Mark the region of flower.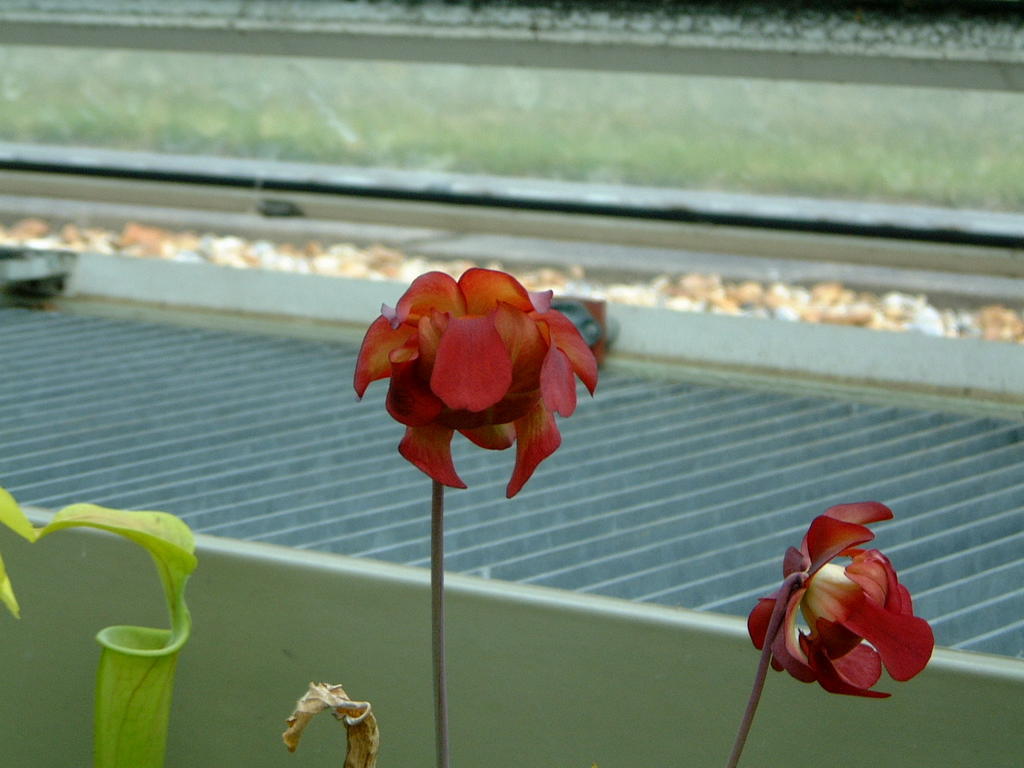
Region: left=351, top=253, right=601, bottom=488.
